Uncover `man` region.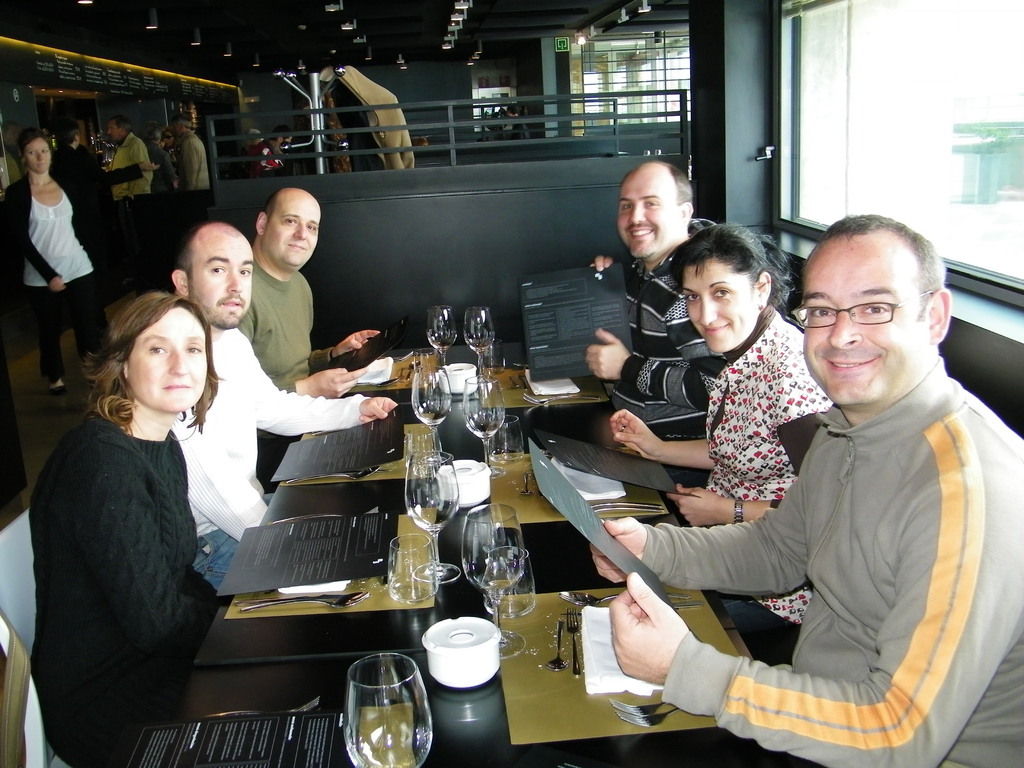
Uncovered: pyautogui.locateOnScreen(580, 149, 705, 490).
